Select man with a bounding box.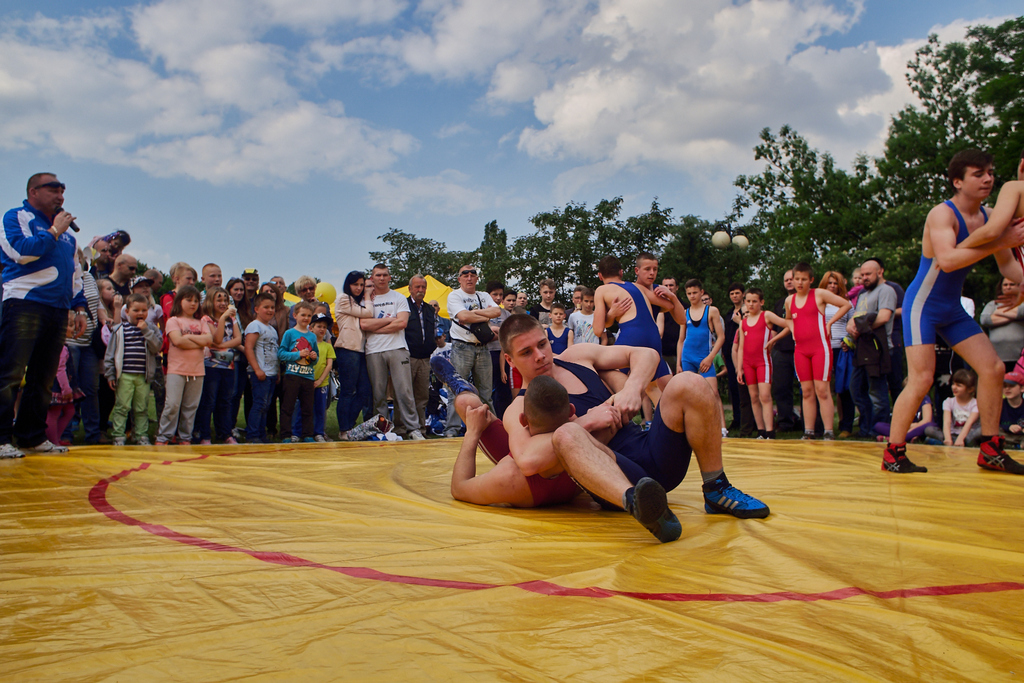
x1=360, y1=264, x2=426, y2=439.
